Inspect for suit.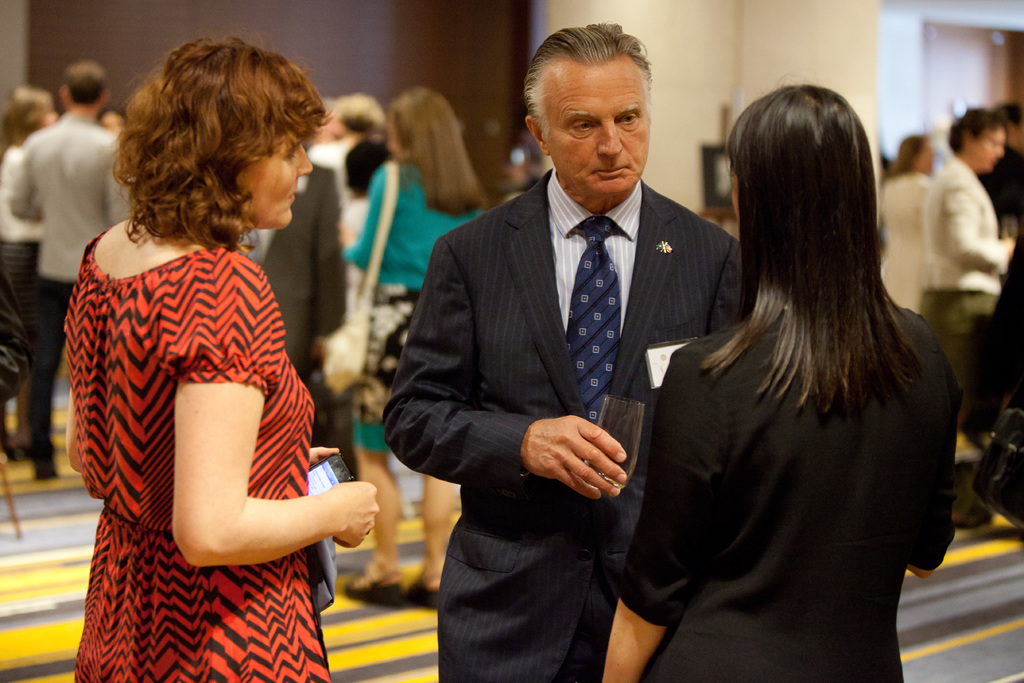
Inspection: 243 153 350 443.
